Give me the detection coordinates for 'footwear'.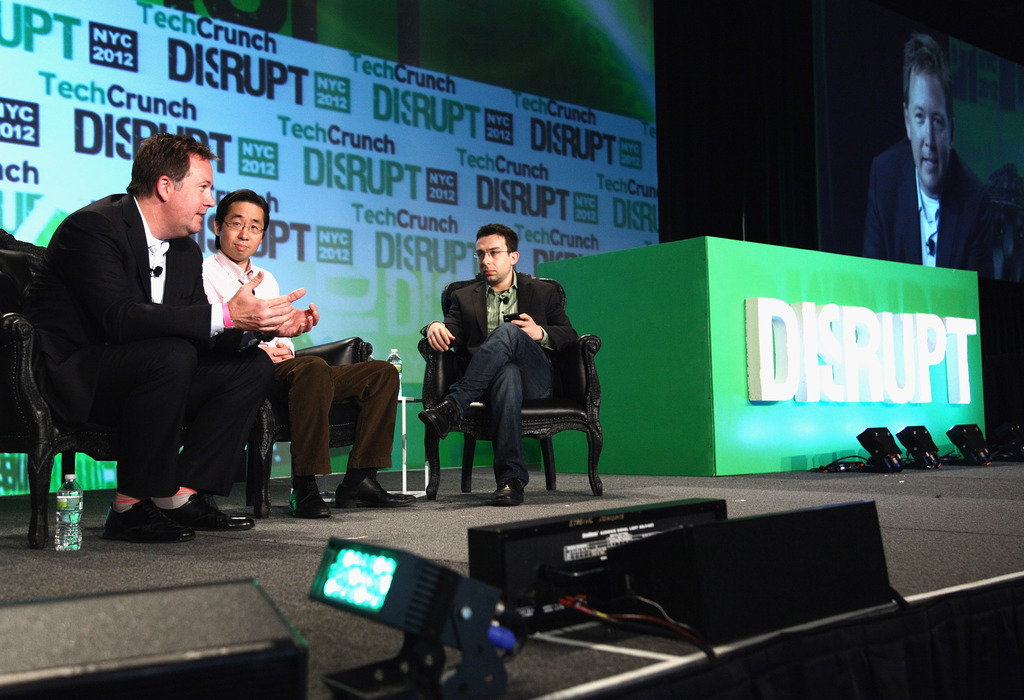
{"x1": 330, "y1": 465, "x2": 421, "y2": 509}.
